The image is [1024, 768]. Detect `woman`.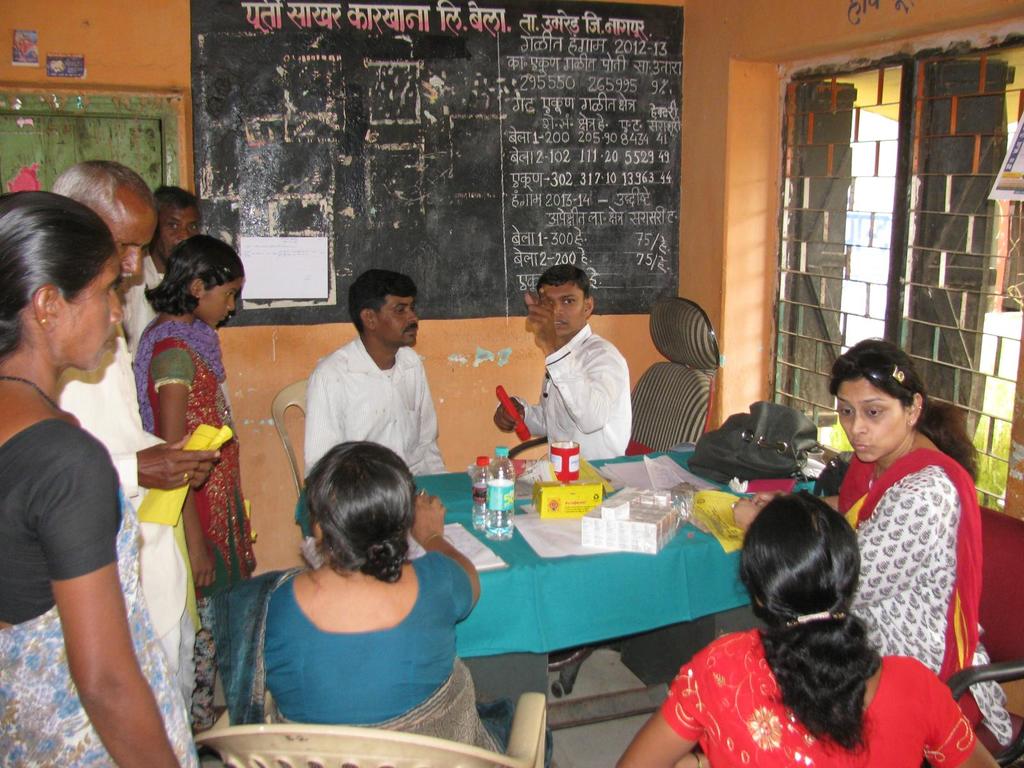
Detection: (0, 193, 202, 767).
